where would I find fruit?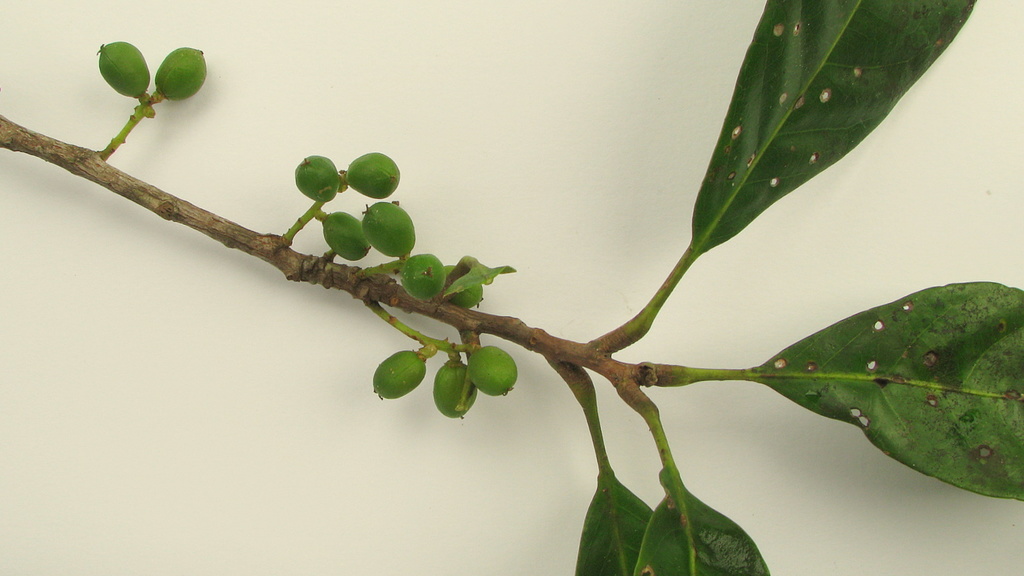
At bbox=[399, 251, 450, 303].
